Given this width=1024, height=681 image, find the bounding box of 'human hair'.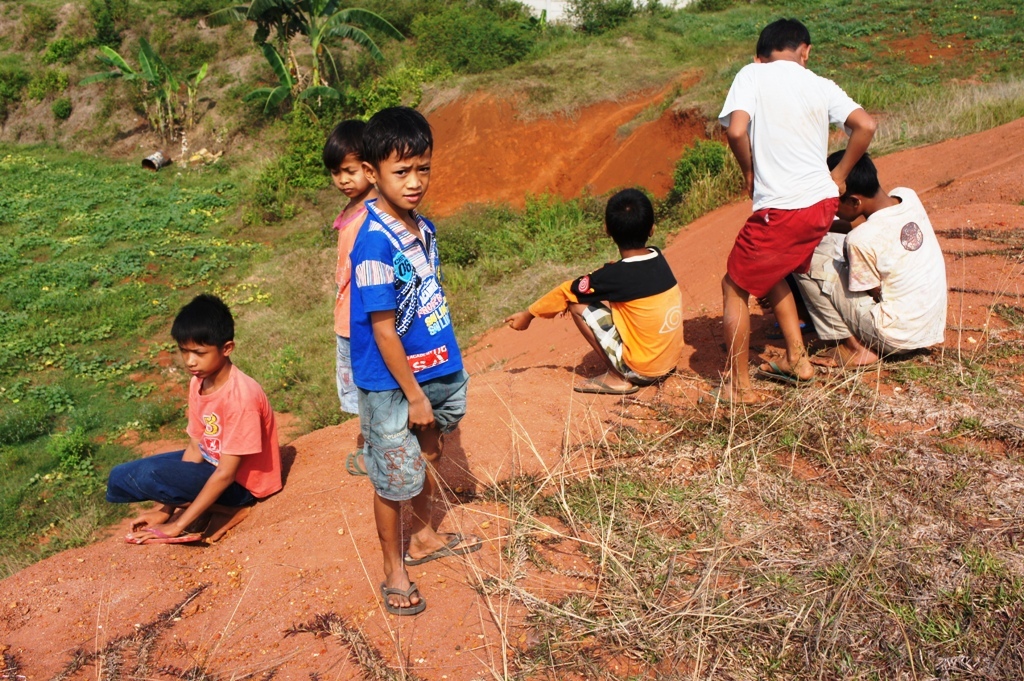
355/106/438/158.
